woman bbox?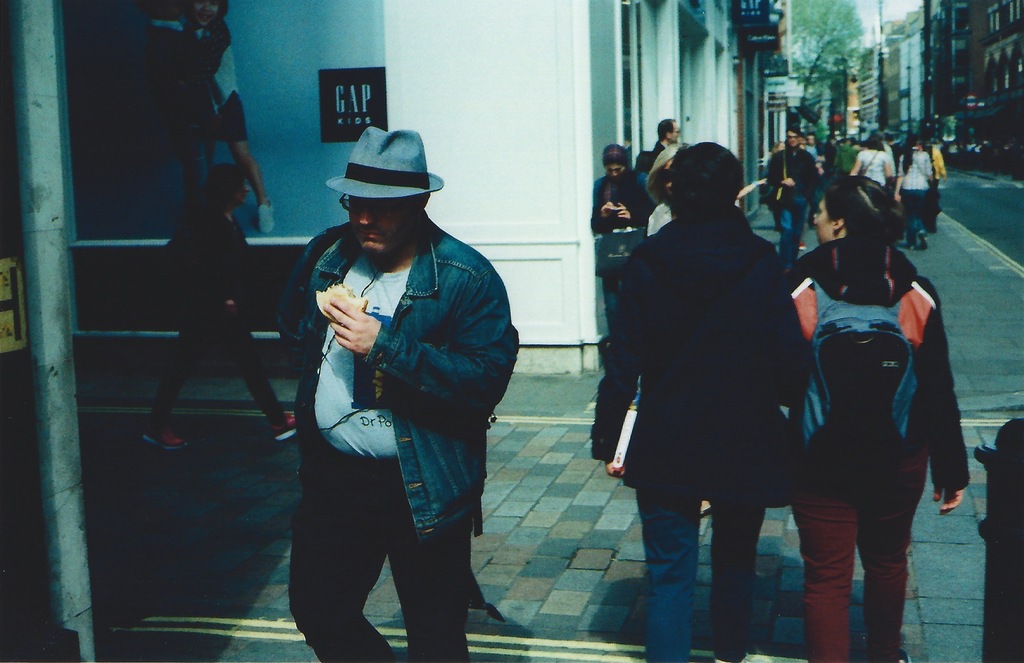
locate(143, 166, 302, 452)
